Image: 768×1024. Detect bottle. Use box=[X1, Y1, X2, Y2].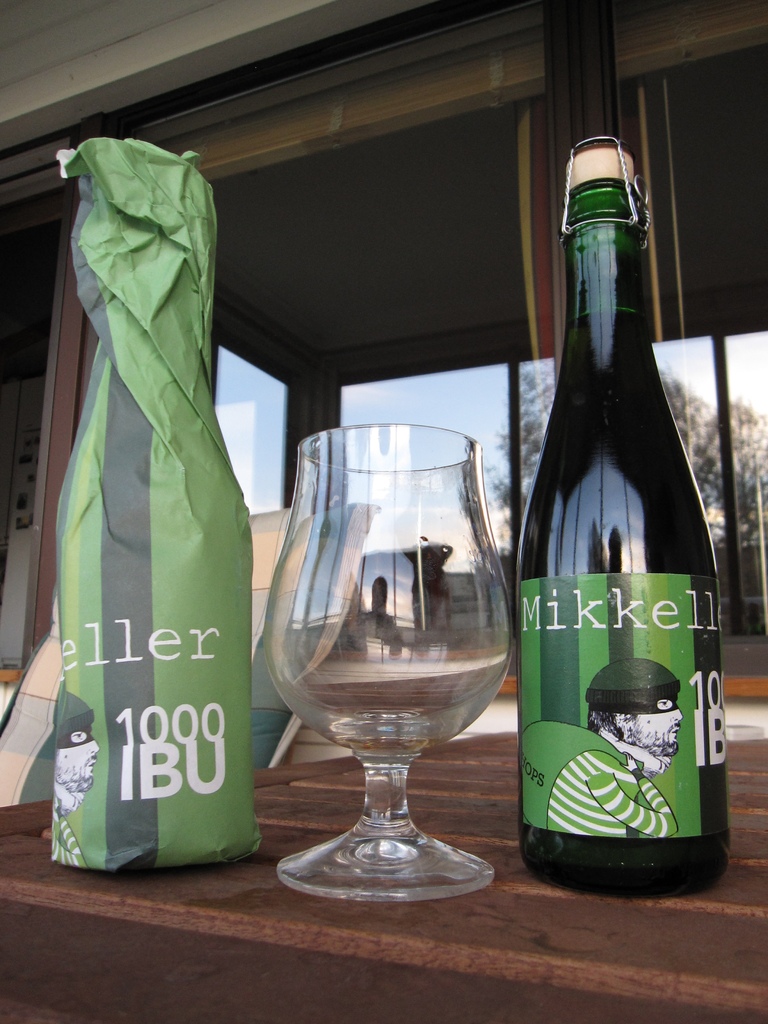
box=[33, 124, 289, 874].
